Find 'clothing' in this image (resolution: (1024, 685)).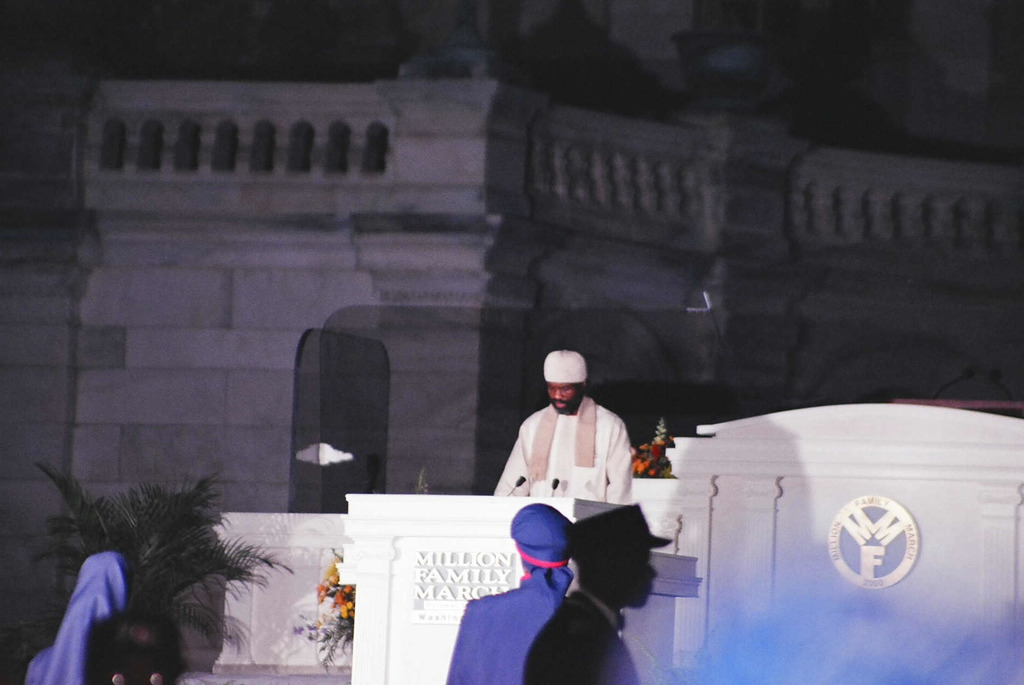
select_region(524, 588, 639, 682).
